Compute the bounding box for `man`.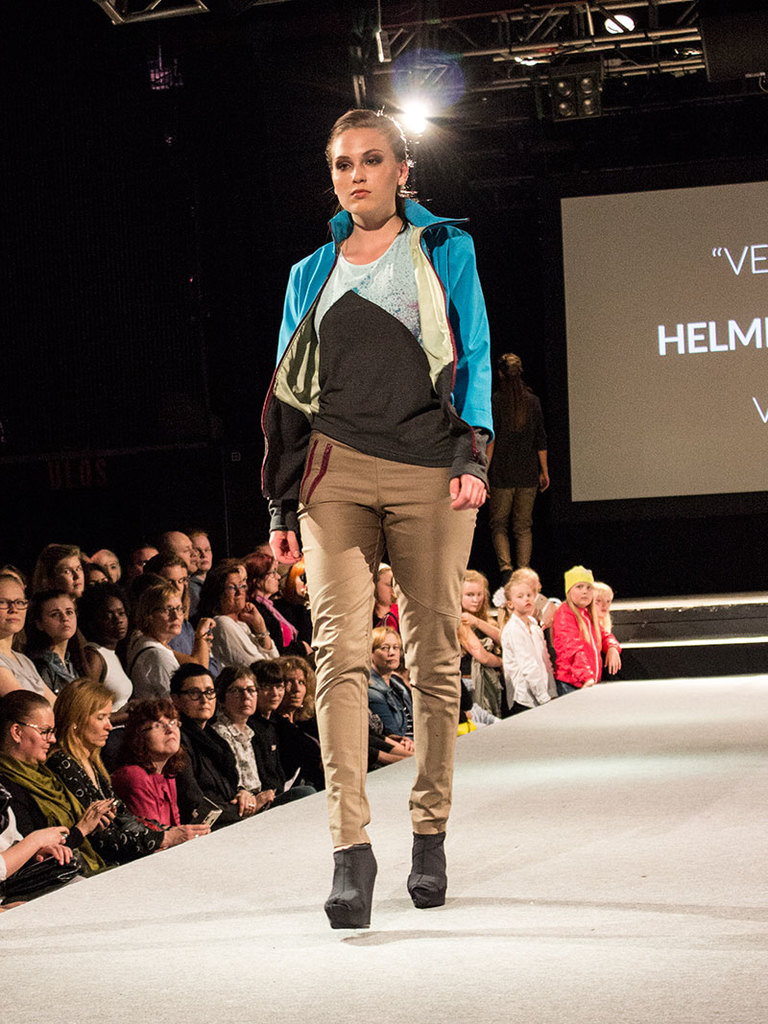
<region>188, 527, 217, 617</region>.
